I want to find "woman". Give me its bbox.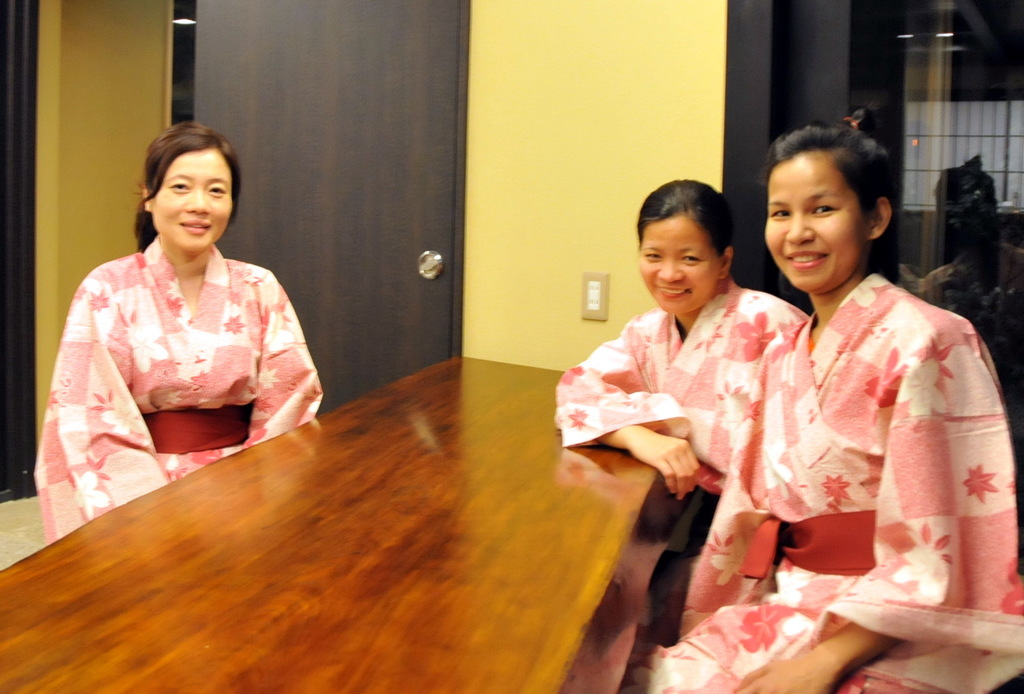
crop(550, 178, 815, 514).
